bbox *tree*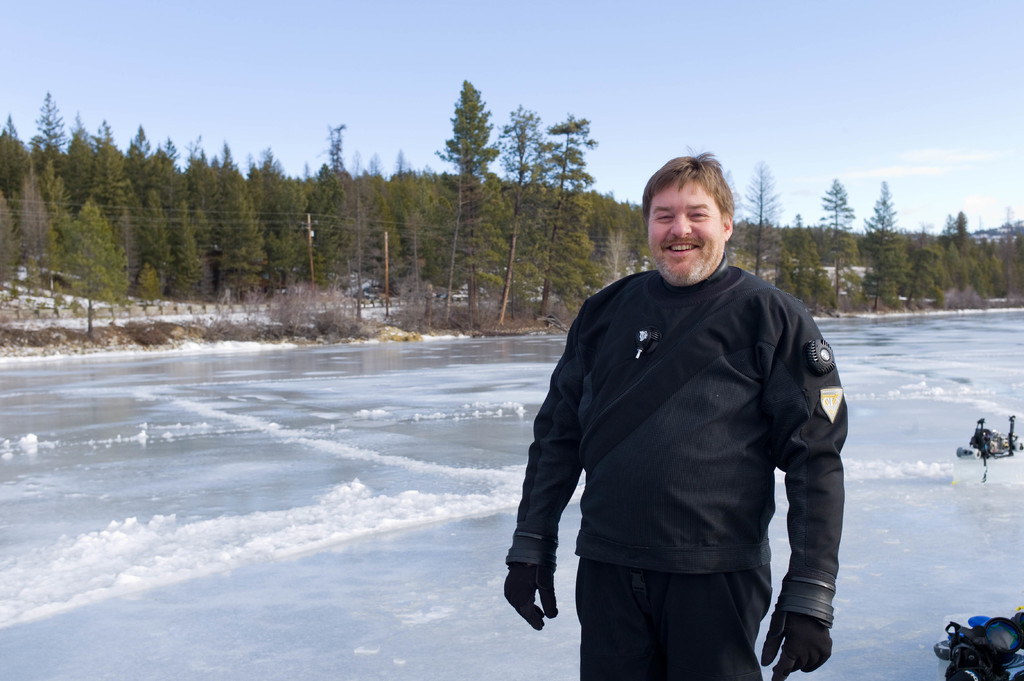
x1=496, y1=99, x2=554, y2=298
